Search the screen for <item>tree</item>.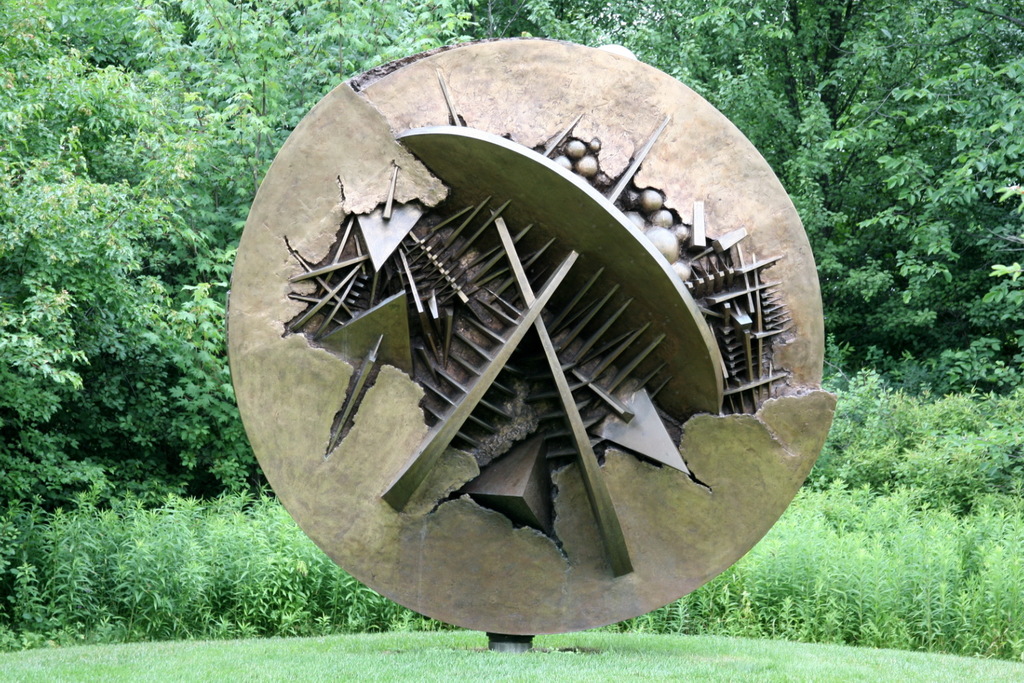
Found at bbox=(117, 0, 637, 268).
